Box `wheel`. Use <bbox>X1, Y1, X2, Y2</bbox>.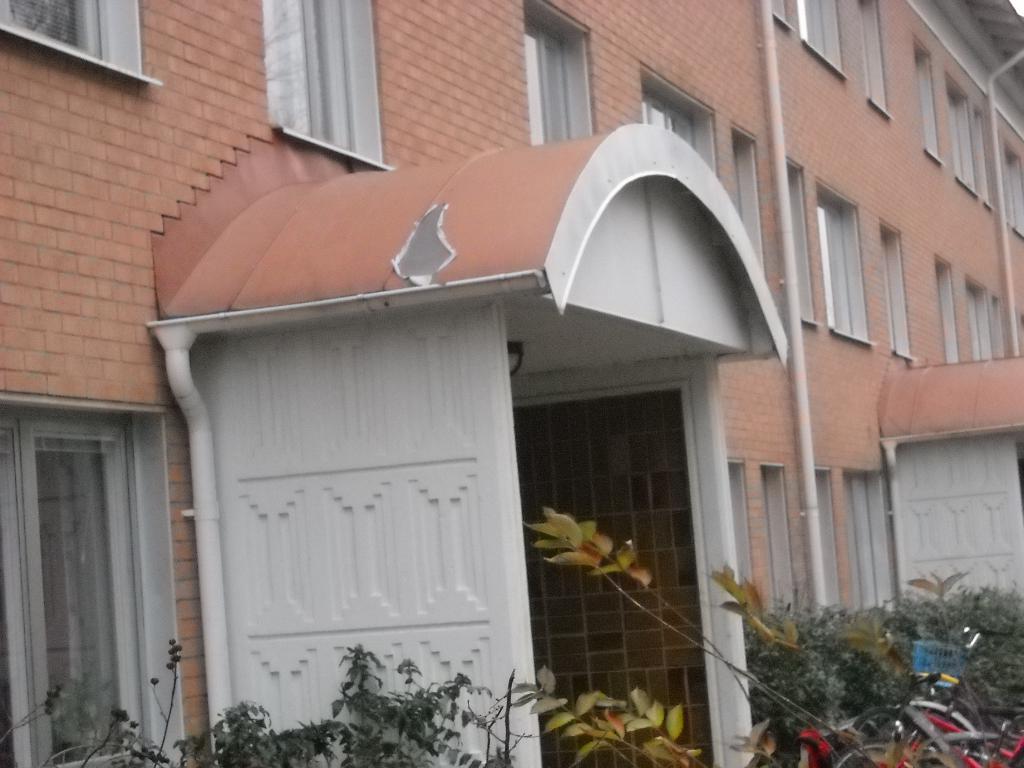
<bbox>853, 707, 904, 741</bbox>.
